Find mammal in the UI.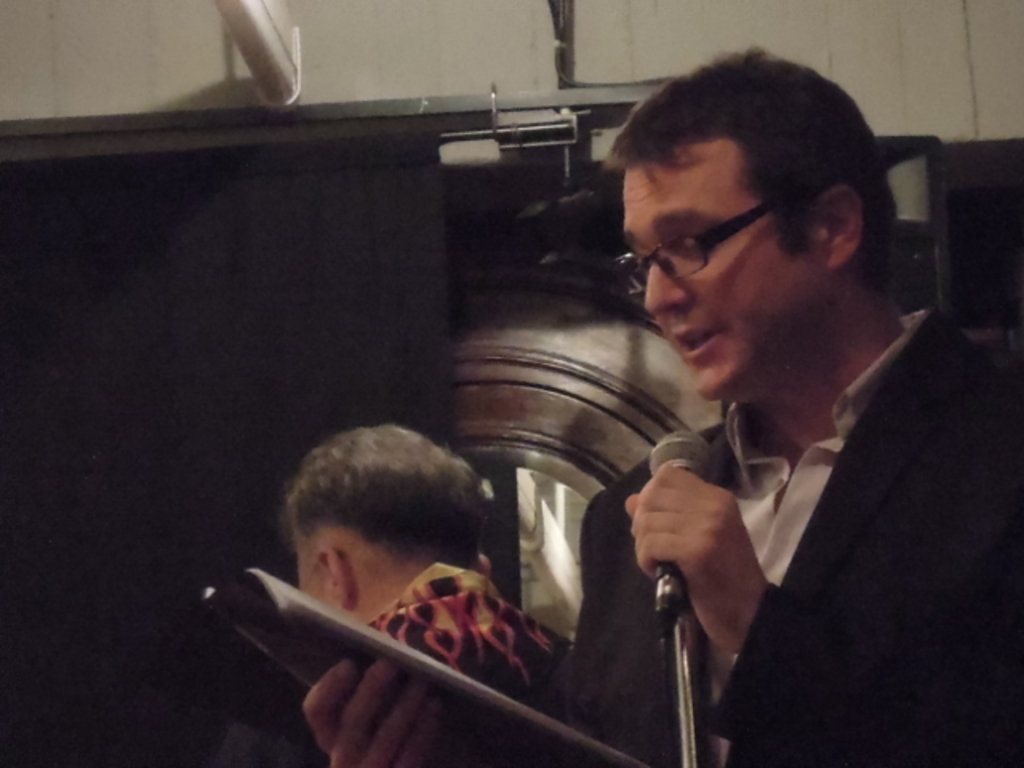
UI element at 466 70 1003 767.
